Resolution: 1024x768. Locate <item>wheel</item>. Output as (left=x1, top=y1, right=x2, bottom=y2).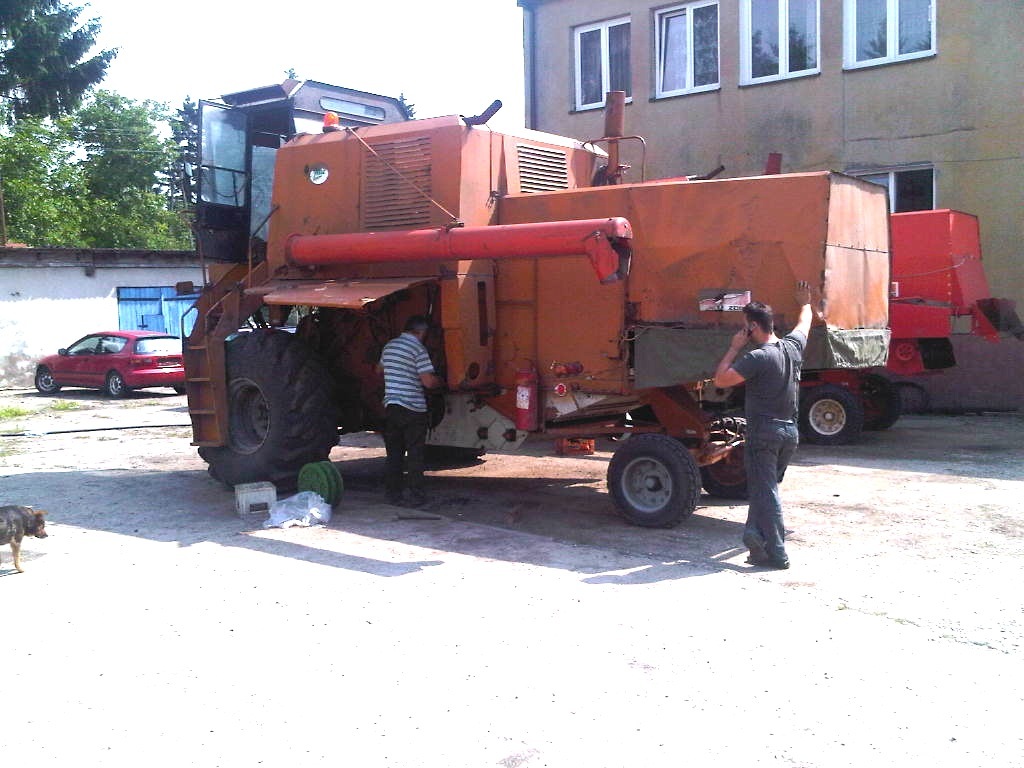
(left=701, top=413, right=756, bottom=499).
